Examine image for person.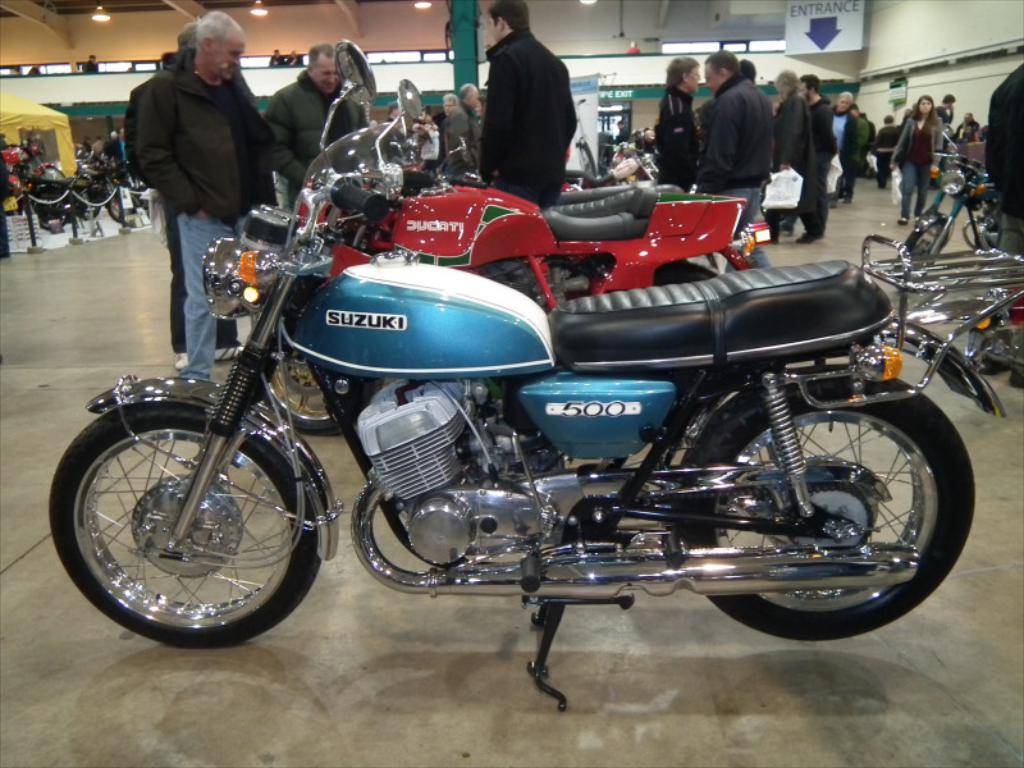
Examination result: Rect(82, 54, 104, 73).
